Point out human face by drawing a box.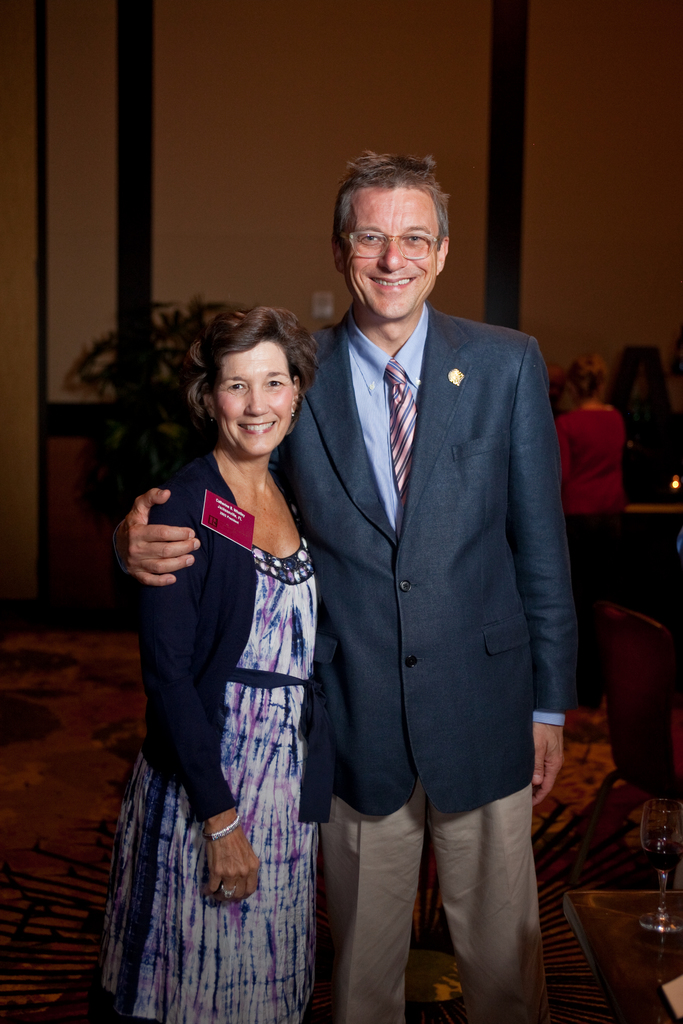
region(342, 188, 437, 316).
